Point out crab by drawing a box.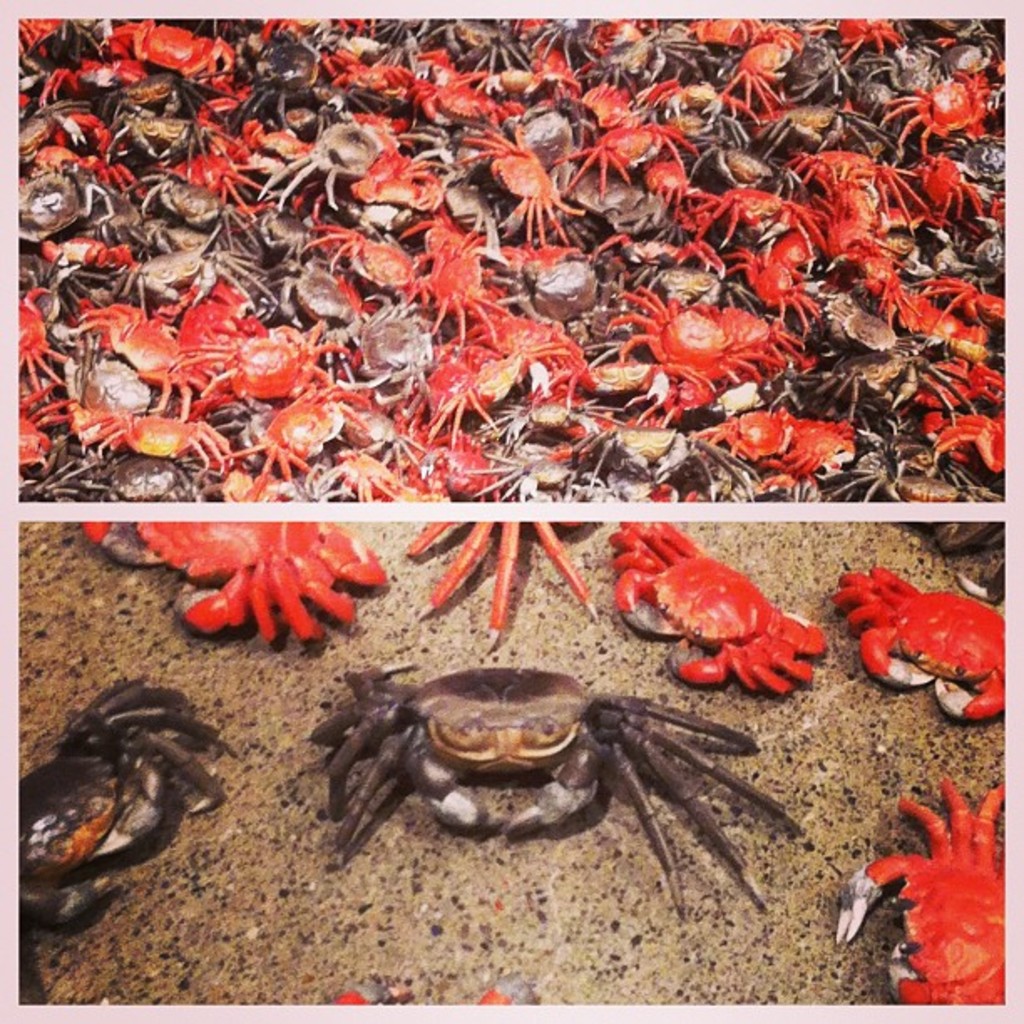
bbox(842, 571, 1022, 724).
